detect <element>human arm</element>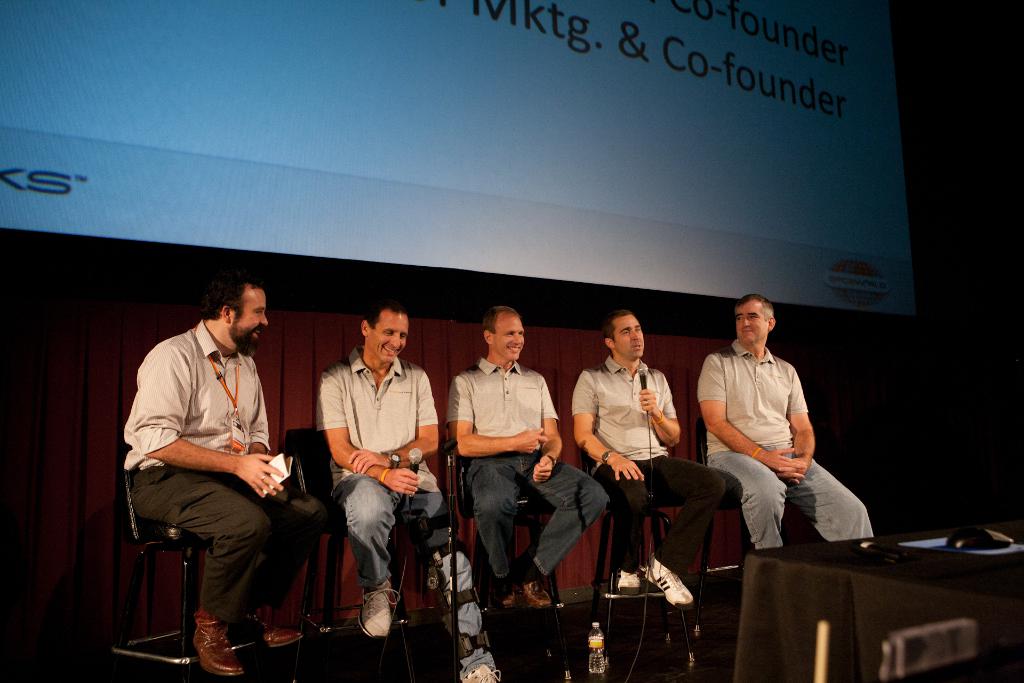
{"x1": 700, "y1": 350, "x2": 806, "y2": 483}
